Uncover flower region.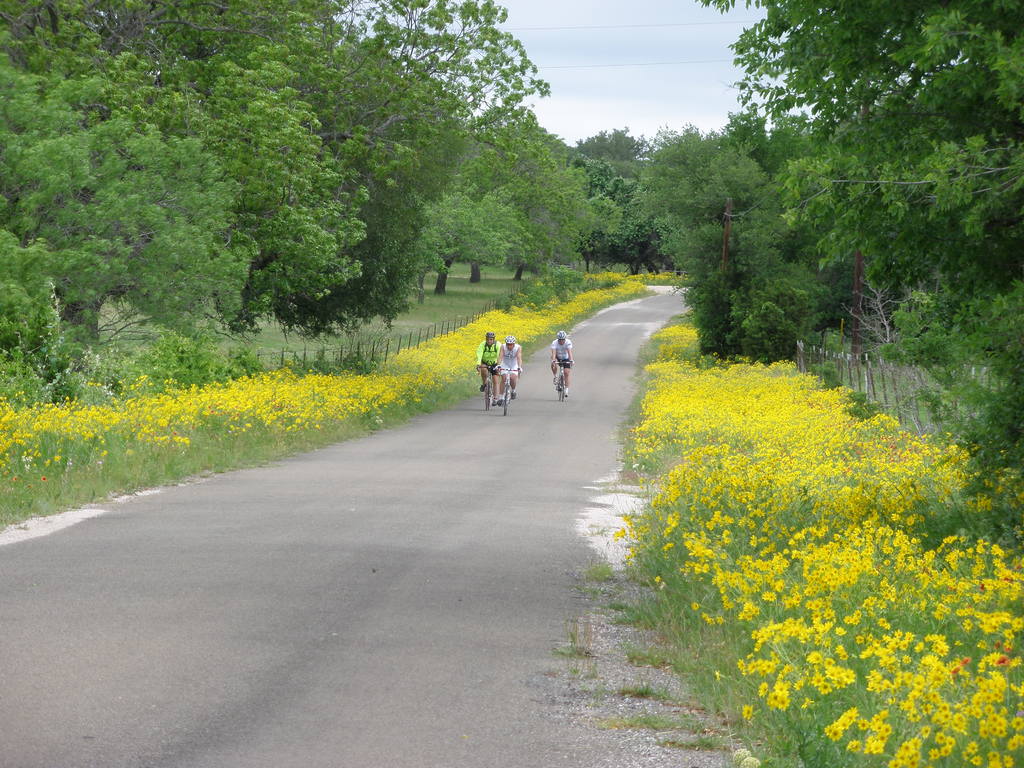
Uncovered: bbox=(740, 704, 753, 719).
